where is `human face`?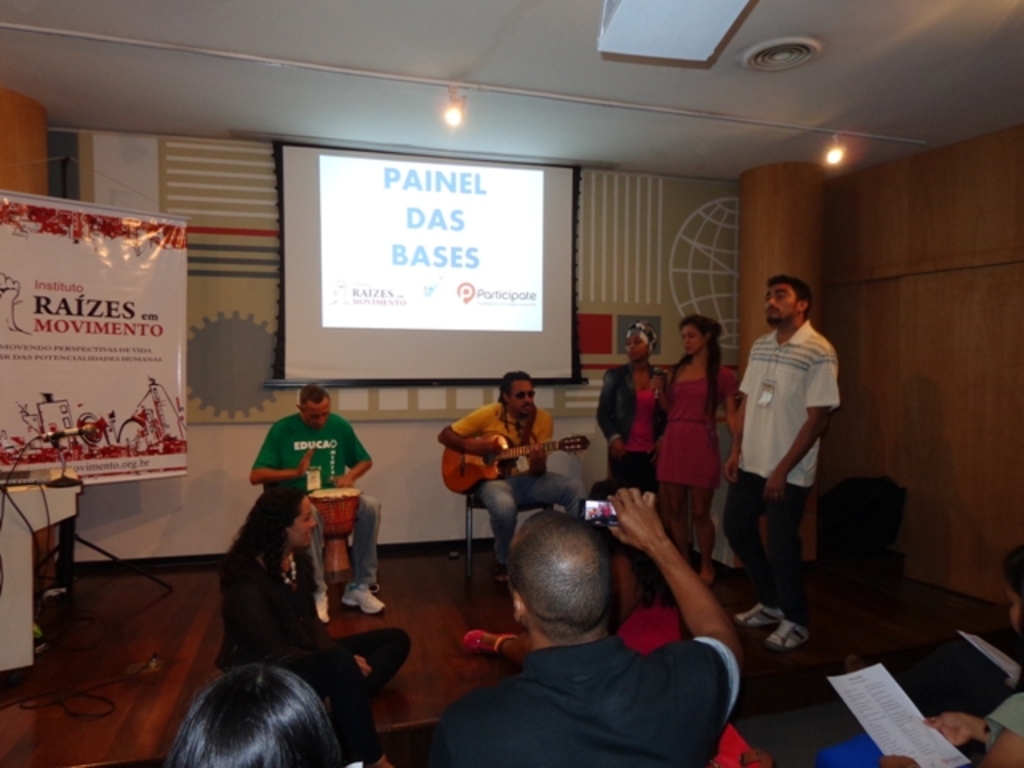
504,378,534,421.
